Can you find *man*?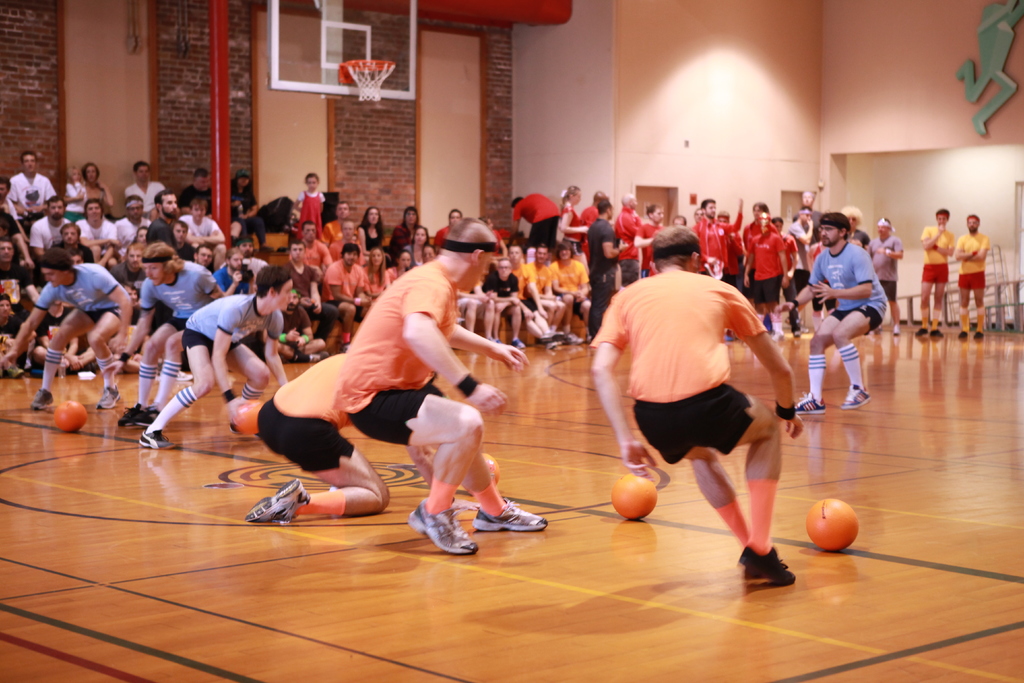
Yes, bounding box: box(140, 266, 291, 452).
